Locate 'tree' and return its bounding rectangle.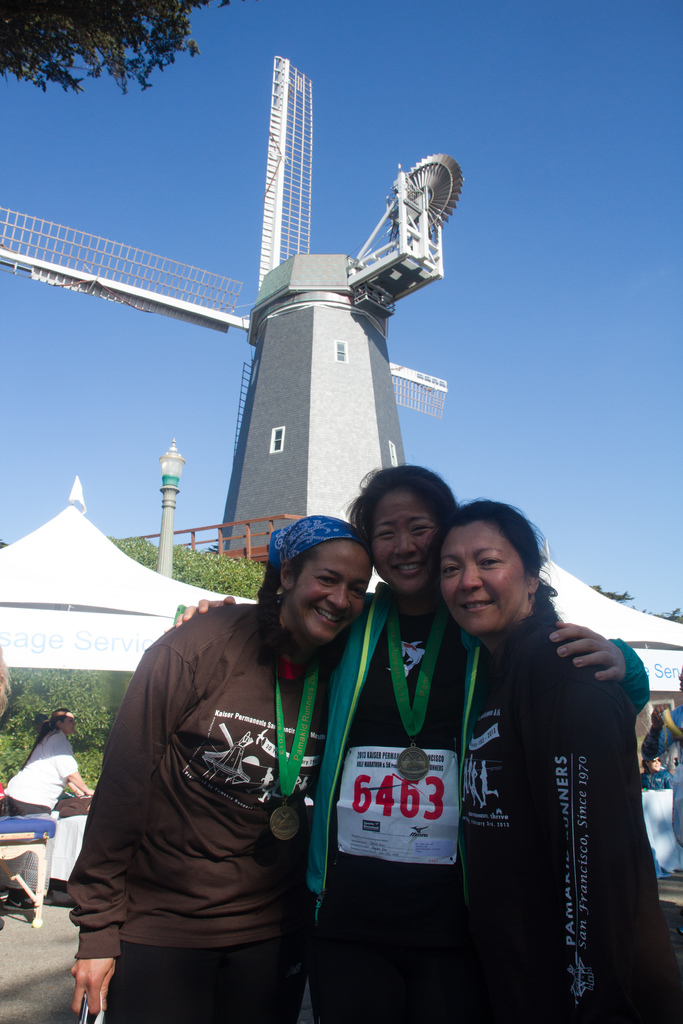
0, 529, 270, 776.
